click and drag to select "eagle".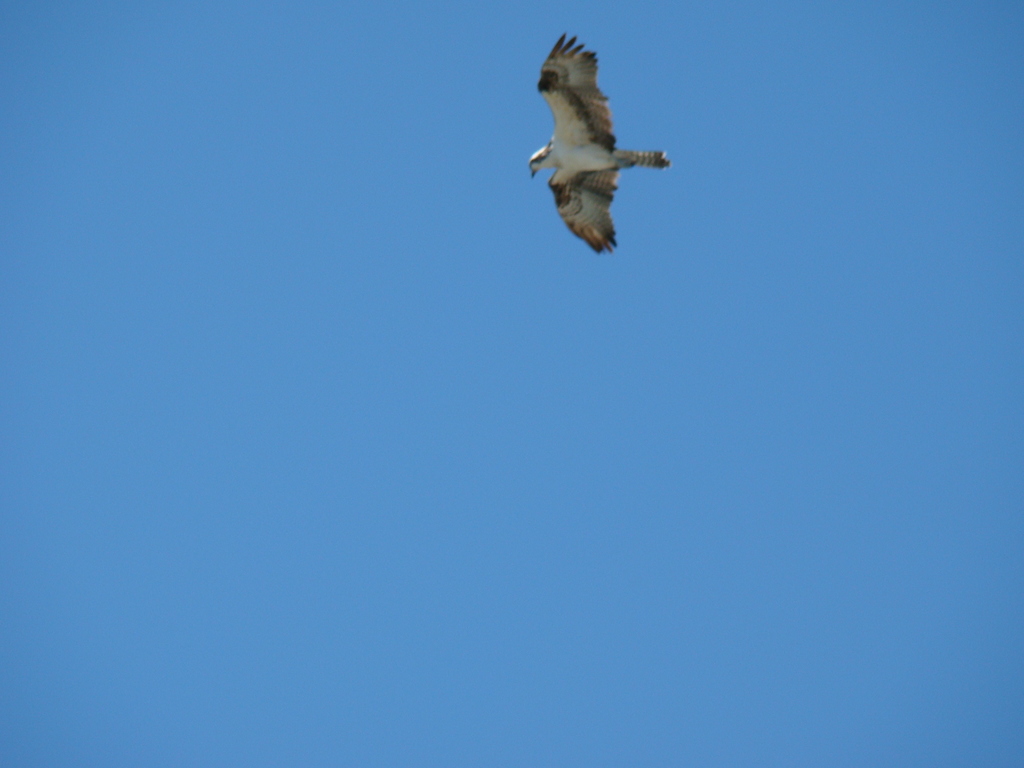
Selection: [522, 26, 665, 257].
